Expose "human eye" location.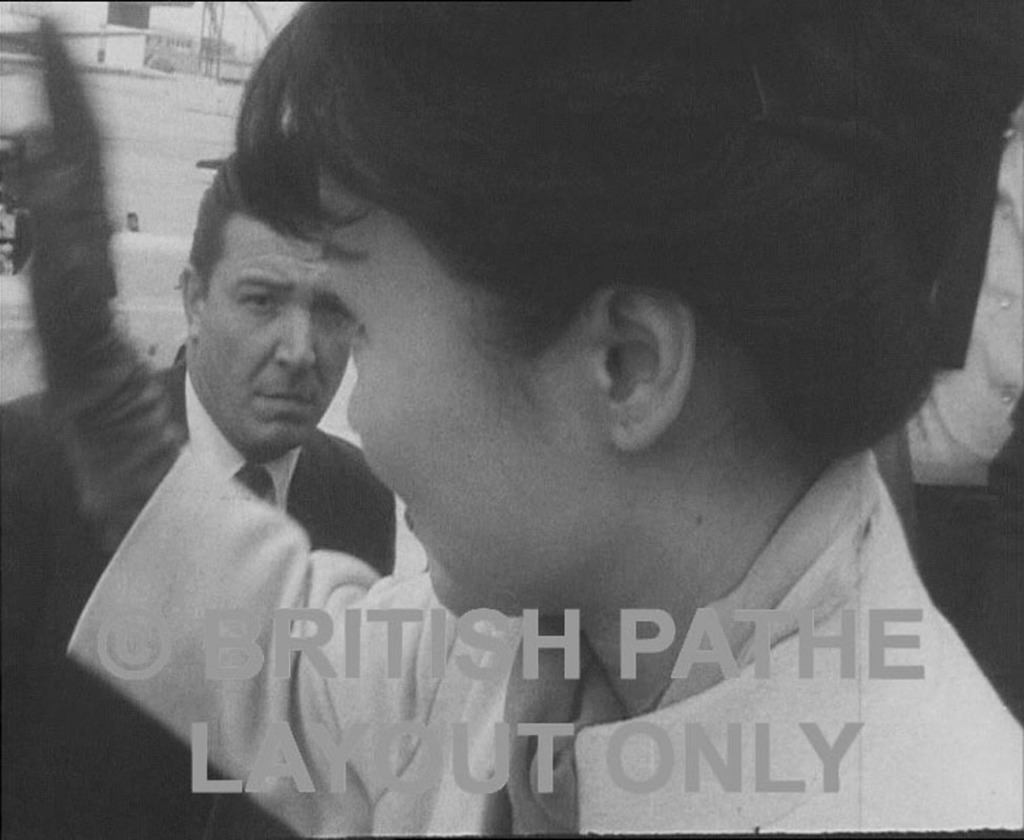
Exposed at 549/275/716/462.
